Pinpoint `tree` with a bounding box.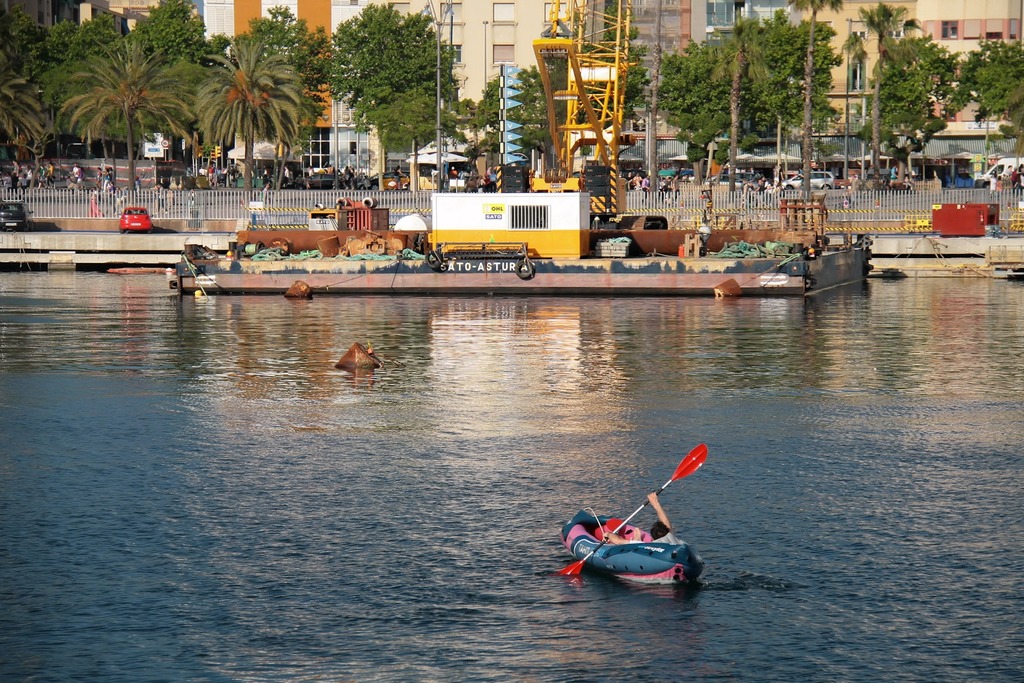
705:19:769:188.
